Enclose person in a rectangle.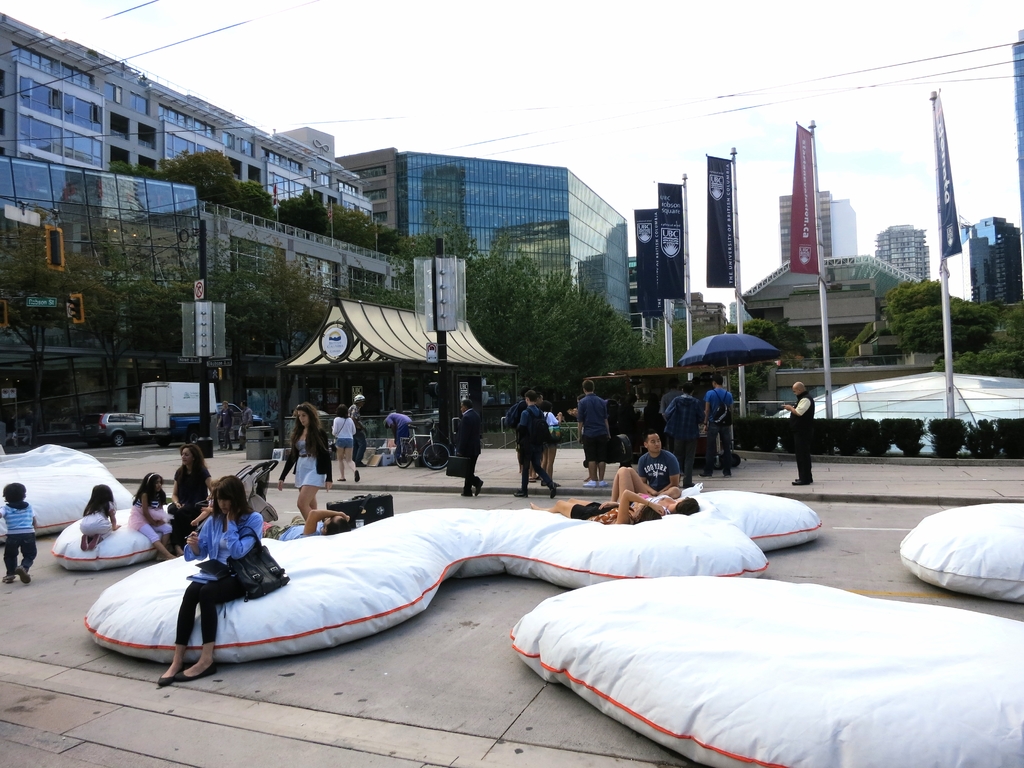
0,482,41,581.
